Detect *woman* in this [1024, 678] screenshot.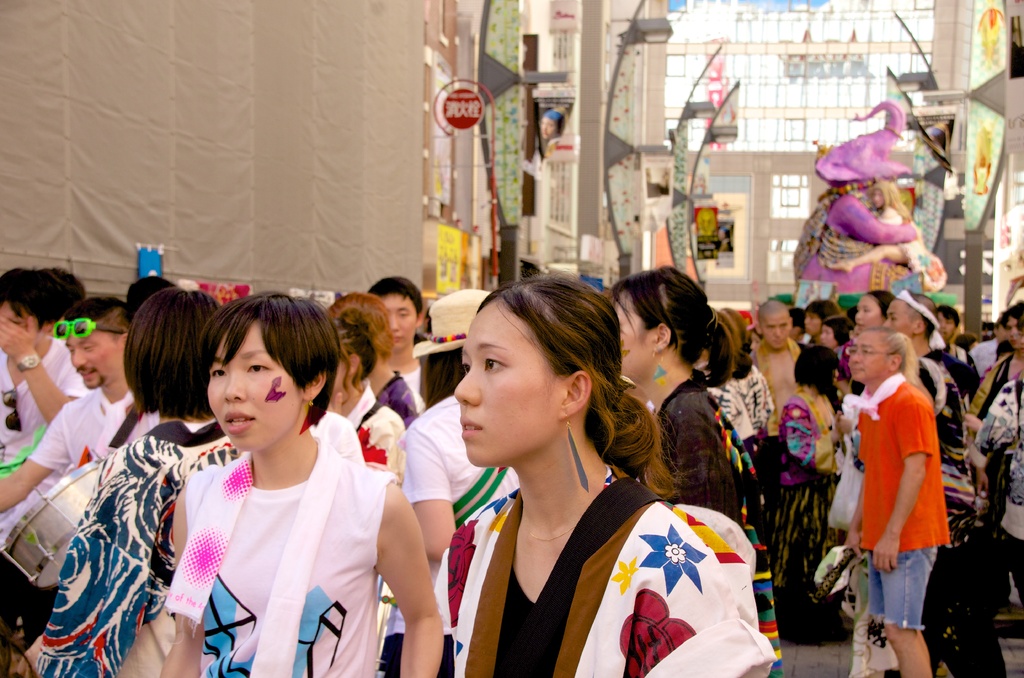
Detection: [769, 343, 855, 652].
